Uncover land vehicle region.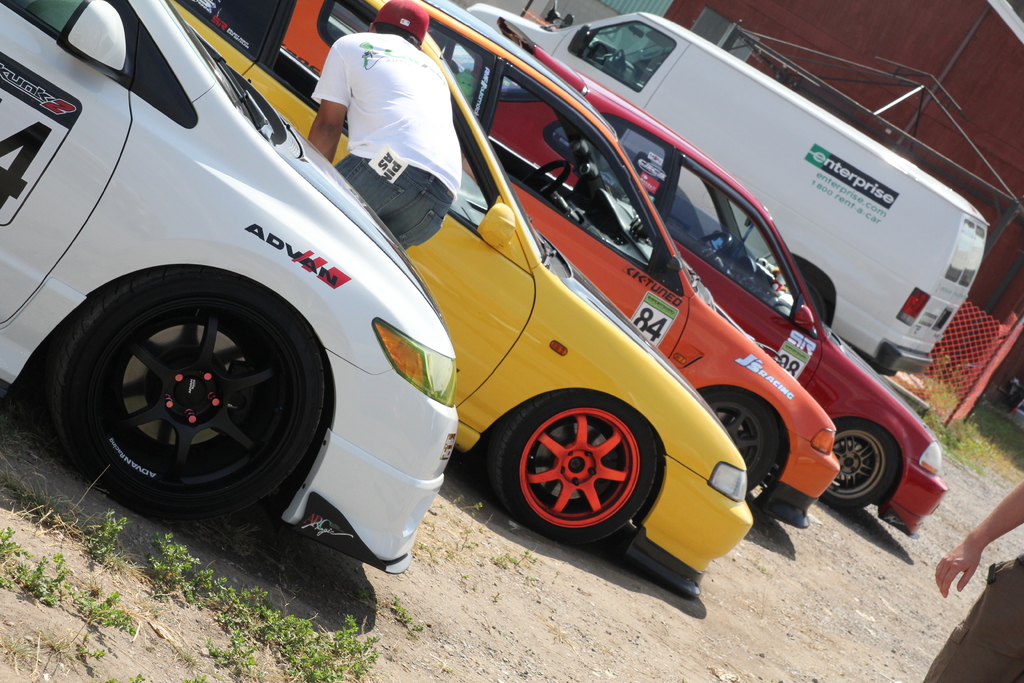
Uncovered: rect(460, 0, 989, 381).
